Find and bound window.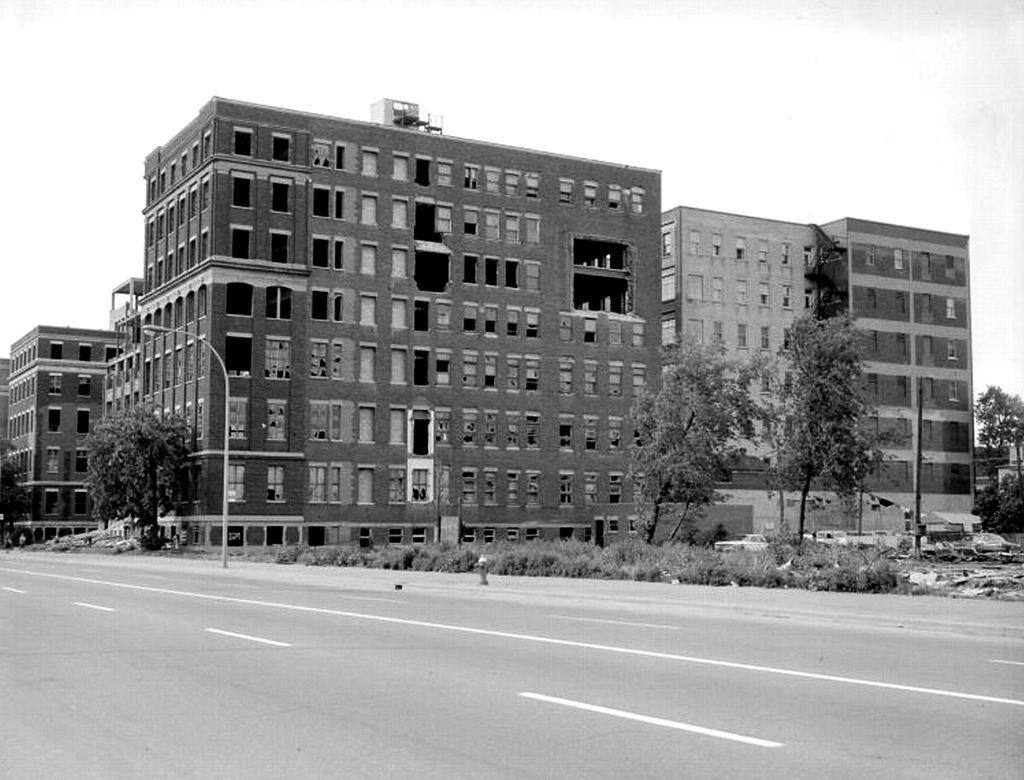
Bound: box(503, 304, 520, 338).
